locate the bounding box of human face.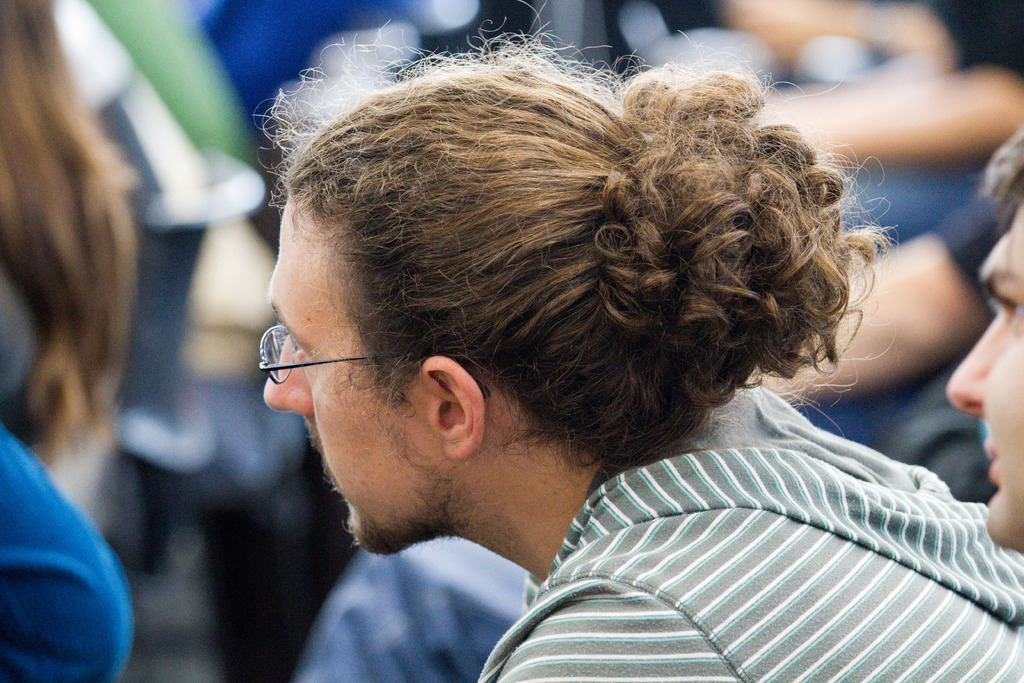
Bounding box: {"x1": 262, "y1": 194, "x2": 452, "y2": 554}.
